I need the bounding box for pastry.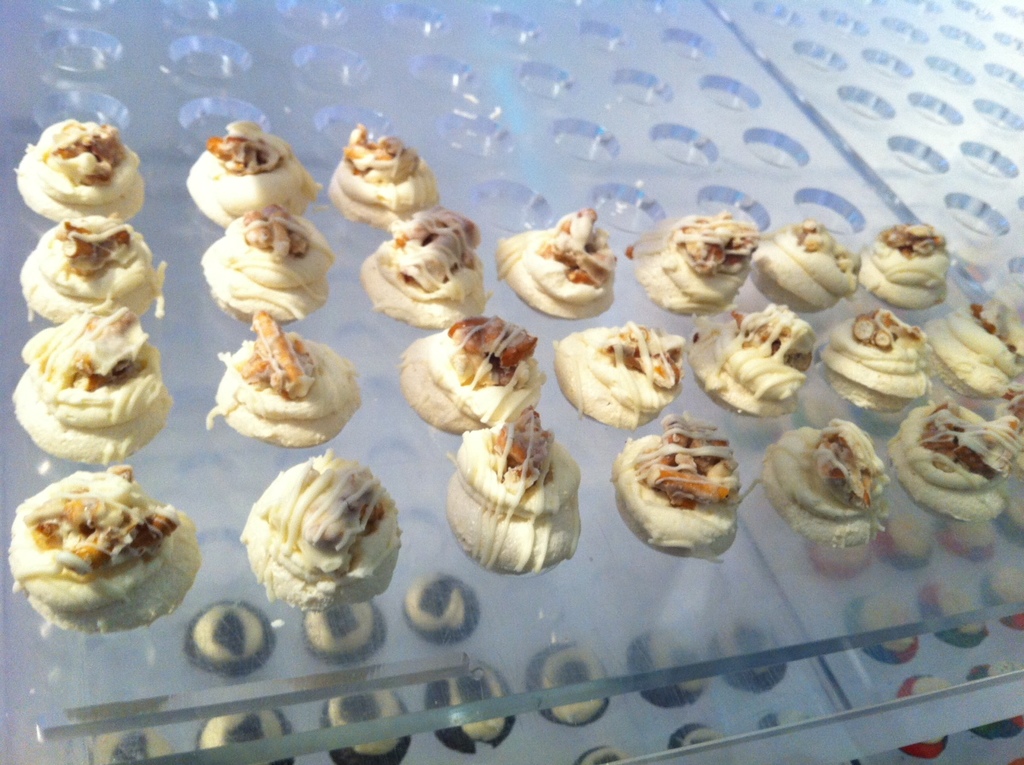
Here it is: (left=211, top=311, right=358, bottom=448).
